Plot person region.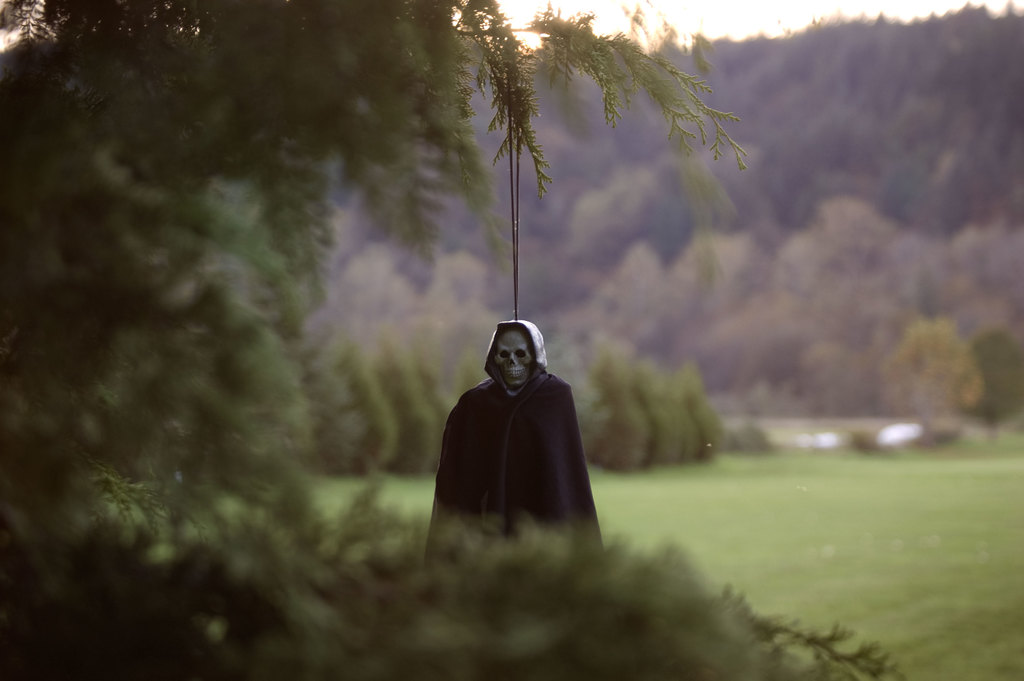
Plotted at (418,316,607,609).
